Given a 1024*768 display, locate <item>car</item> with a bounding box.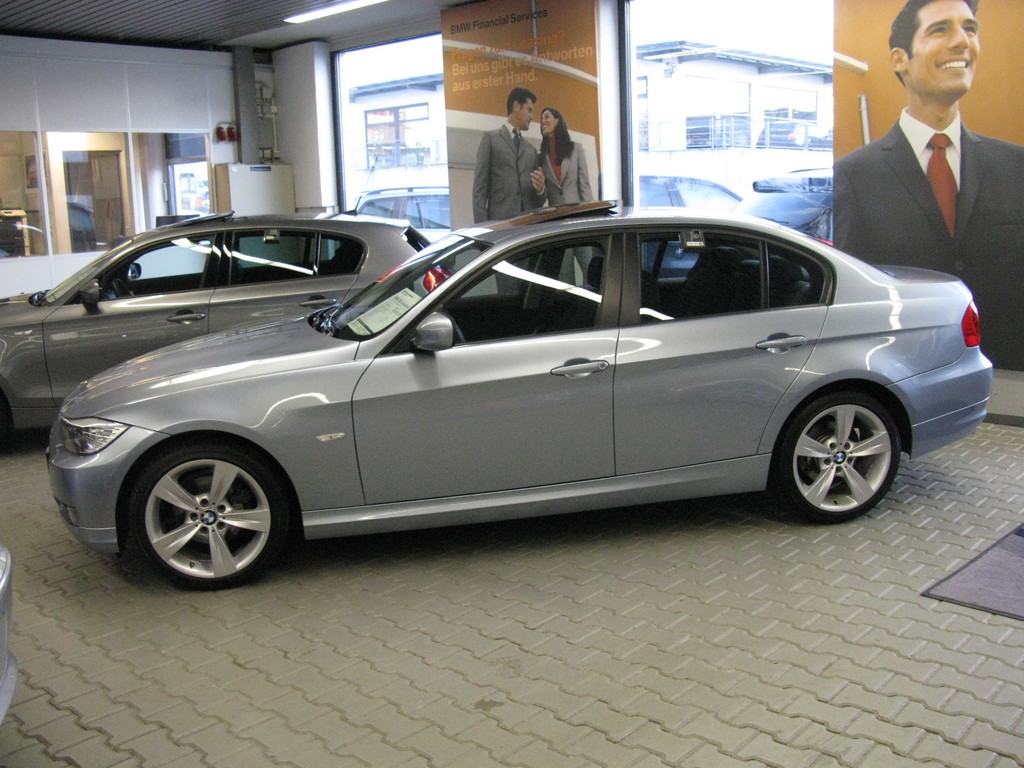
Located: [0,545,20,735].
